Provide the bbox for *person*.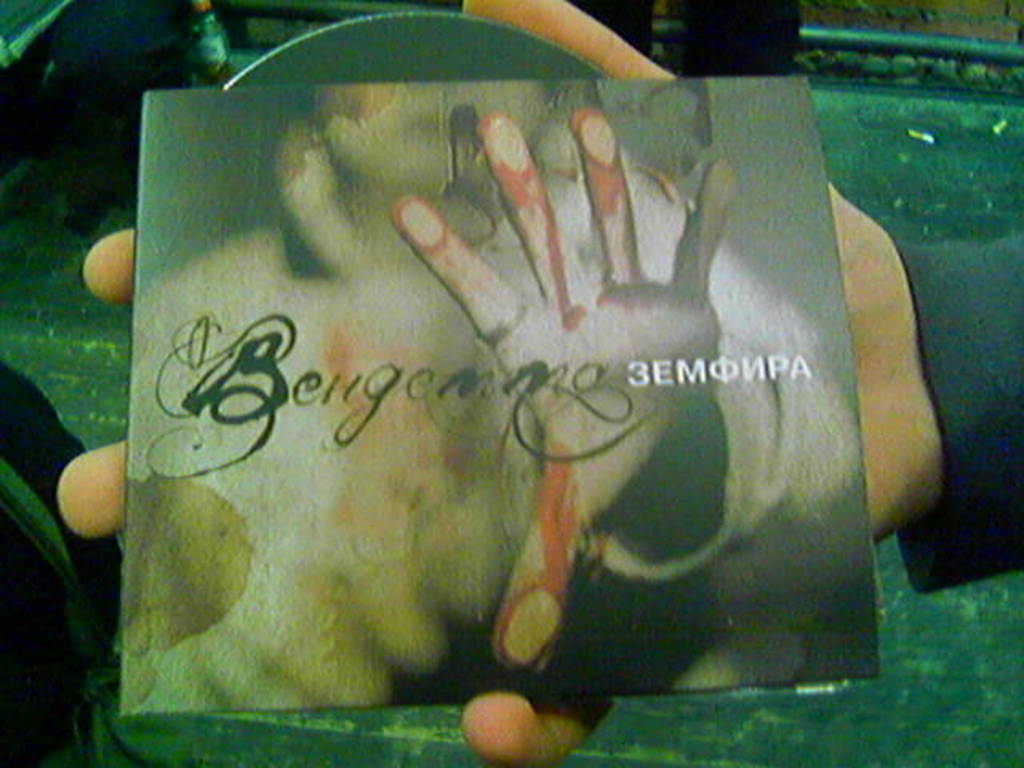
[0,355,126,653].
